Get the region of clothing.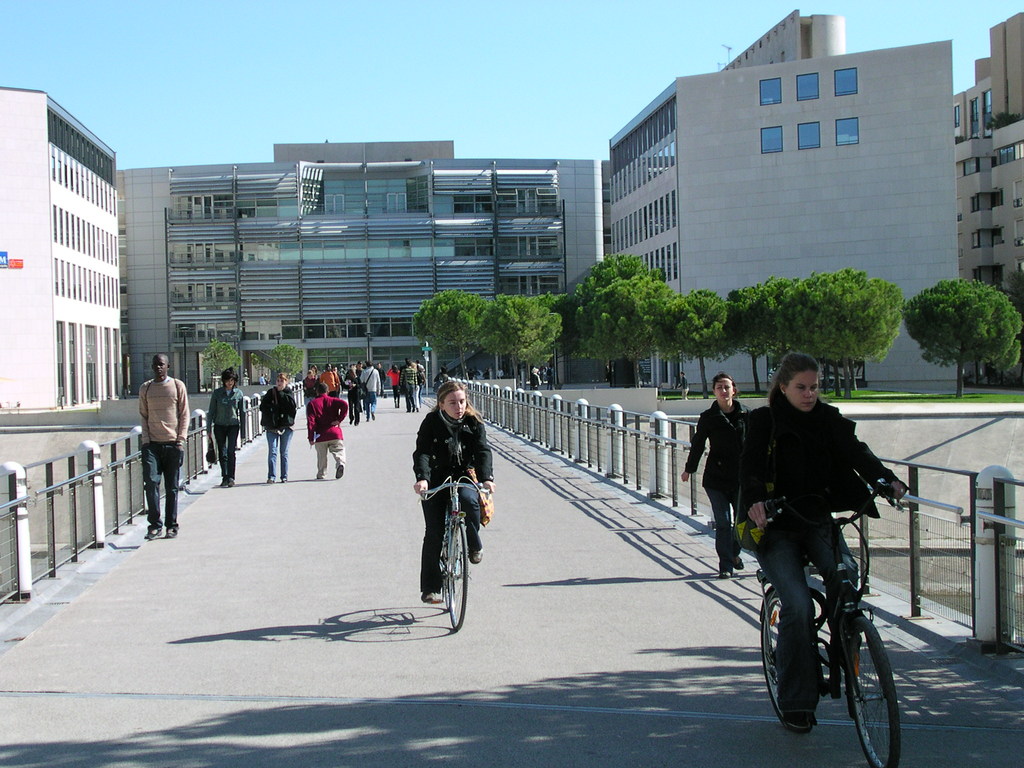
BBox(742, 379, 893, 643).
